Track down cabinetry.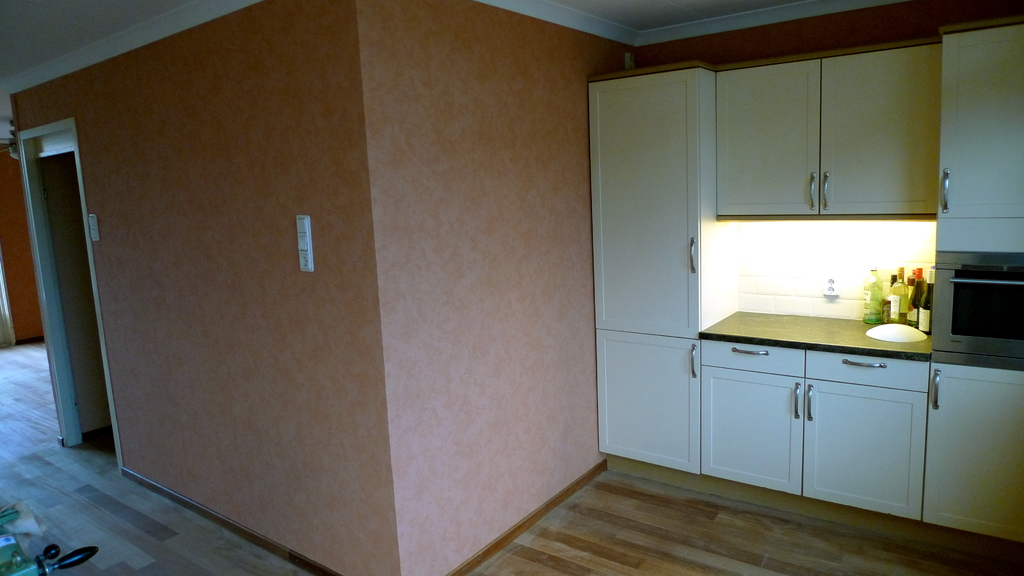
Tracked to box=[930, 369, 1023, 548].
